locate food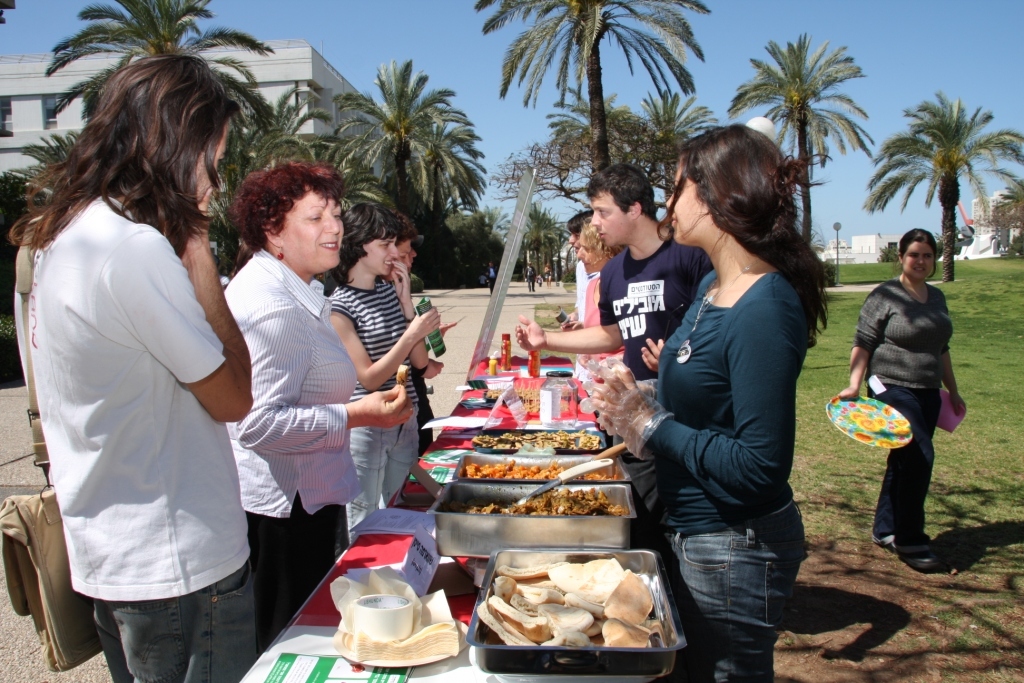
l=475, t=548, r=673, b=655
